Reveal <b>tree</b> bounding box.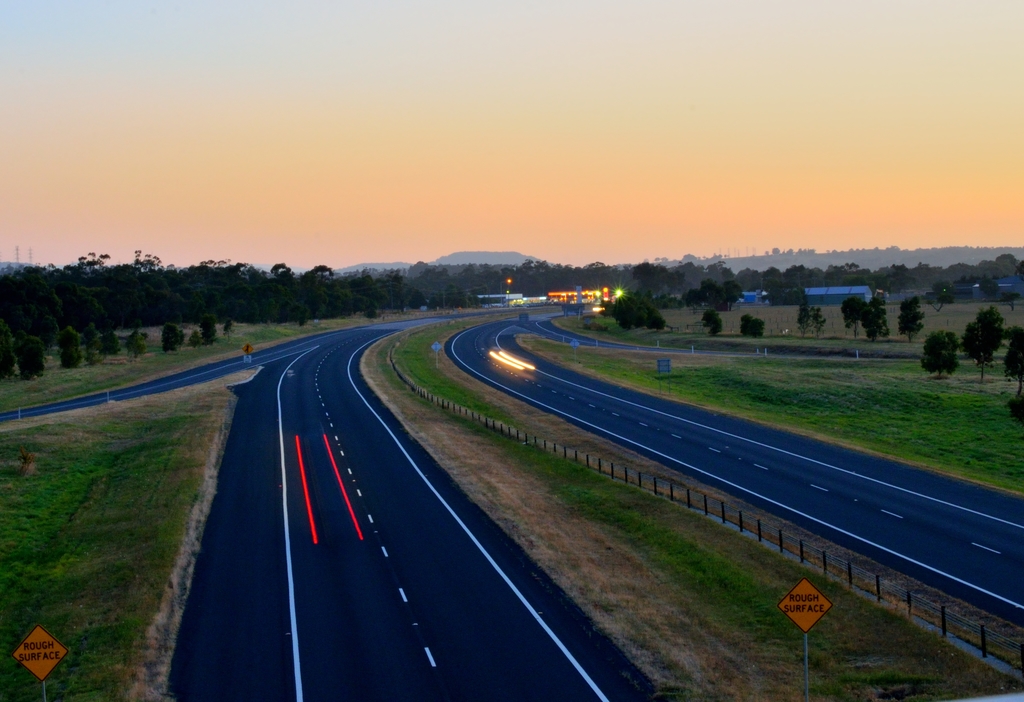
Revealed: x1=701, y1=300, x2=727, y2=342.
